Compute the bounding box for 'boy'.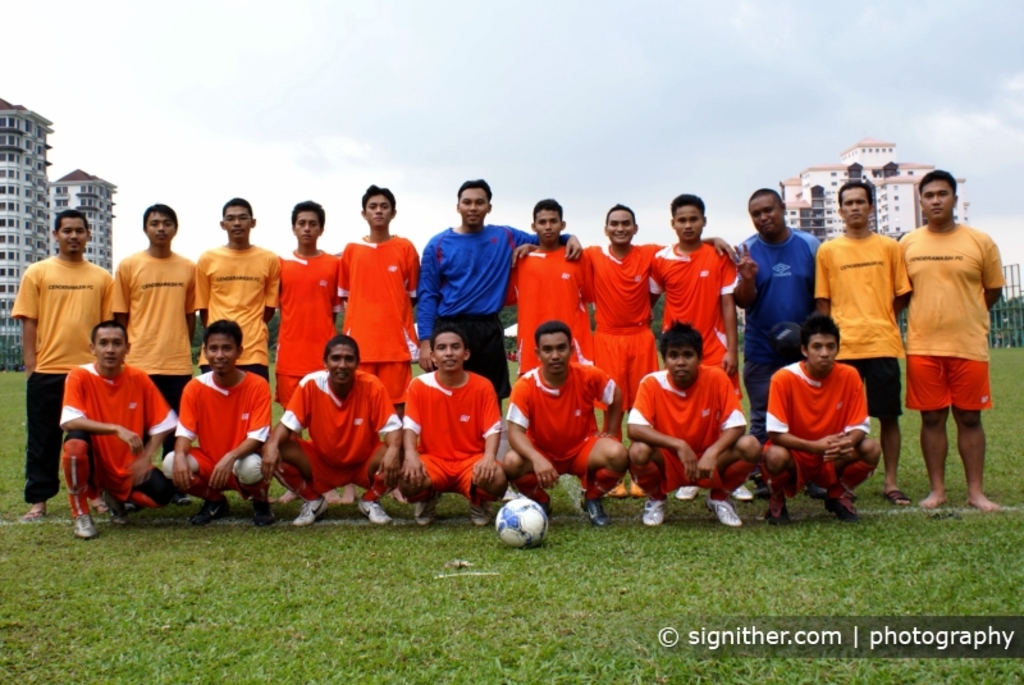
select_region(55, 320, 180, 542).
